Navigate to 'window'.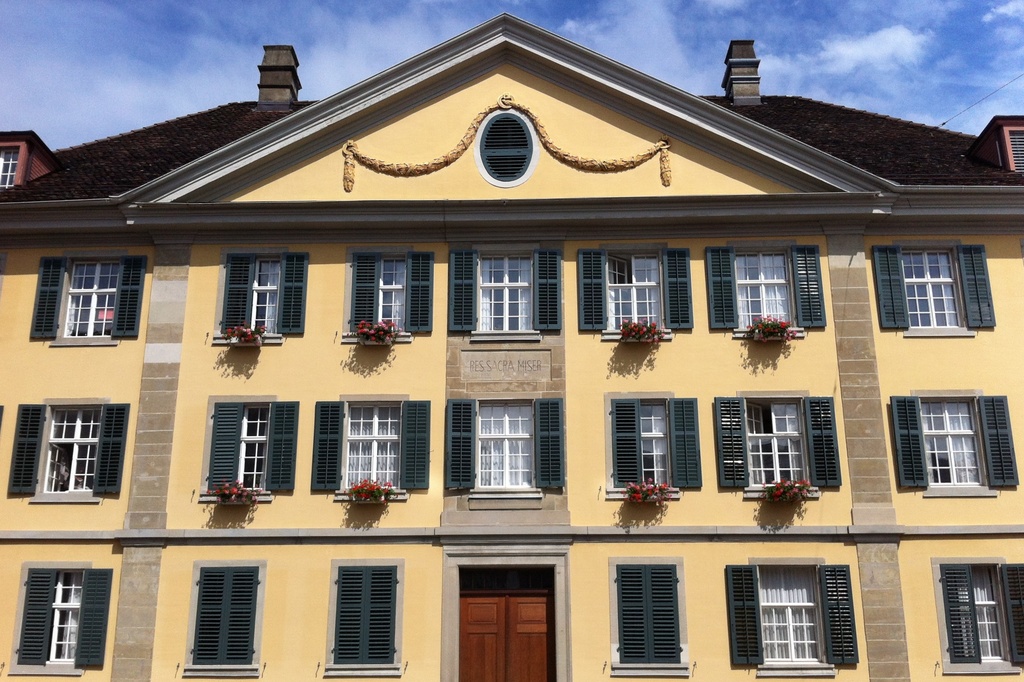
Navigation target: left=893, top=390, right=1018, bottom=498.
